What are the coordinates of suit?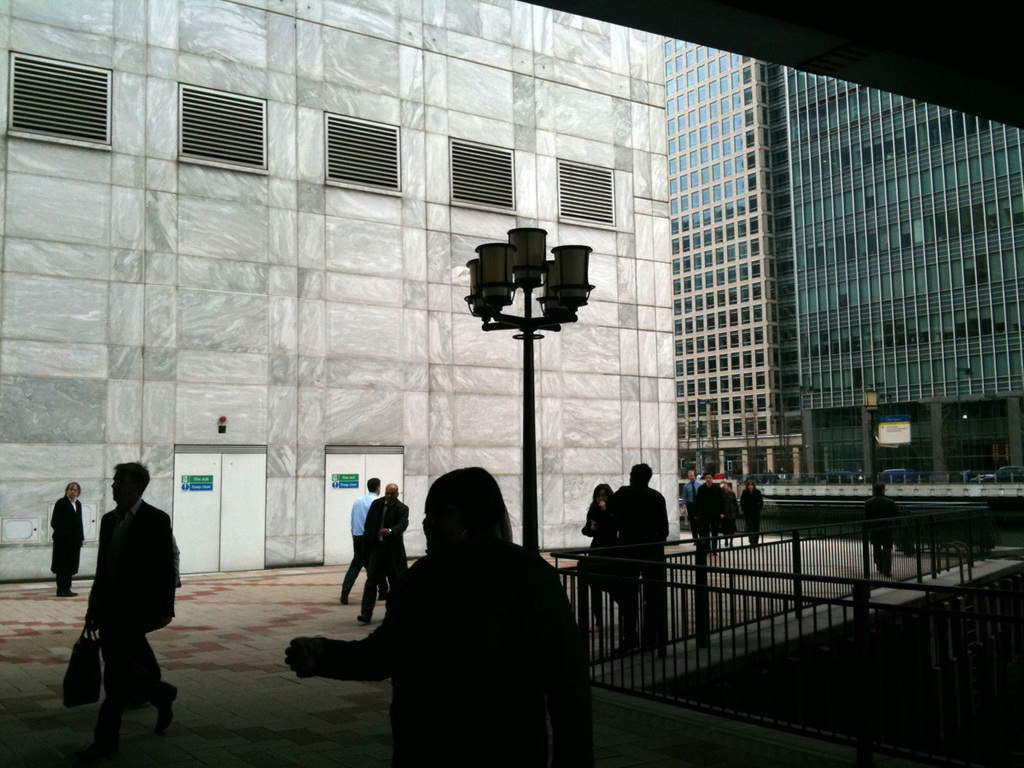
box(362, 493, 412, 614).
